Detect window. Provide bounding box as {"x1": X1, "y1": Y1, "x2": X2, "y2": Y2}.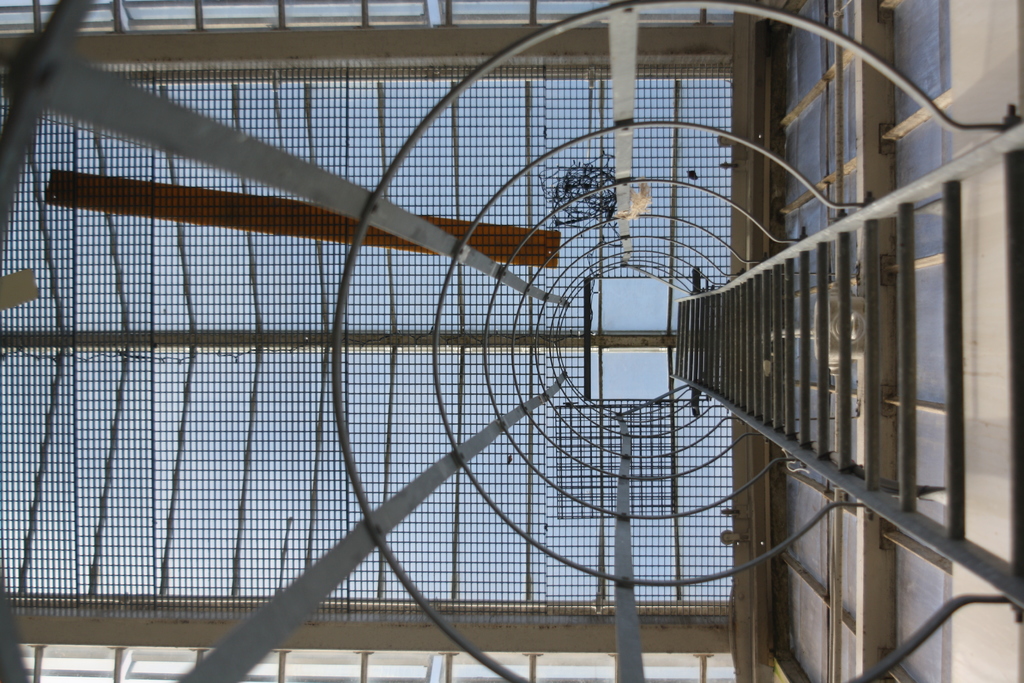
{"x1": 770, "y1": 357, "x2": 888, "y2": 682}.
